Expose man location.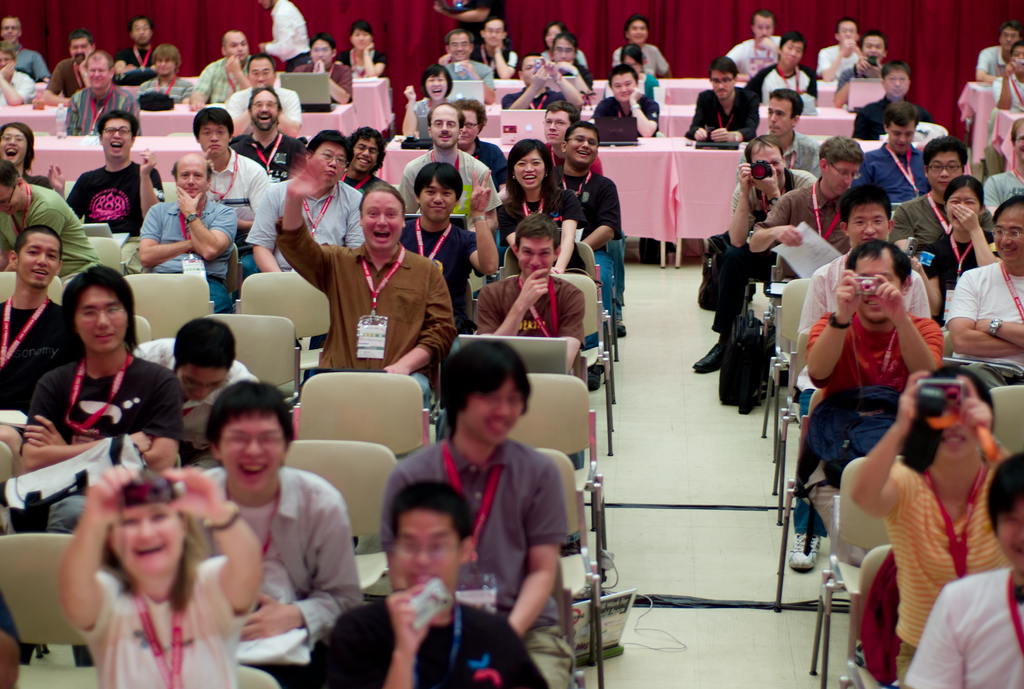
Exposed at (x1=742, y1=134, x2=863, y2=305).
